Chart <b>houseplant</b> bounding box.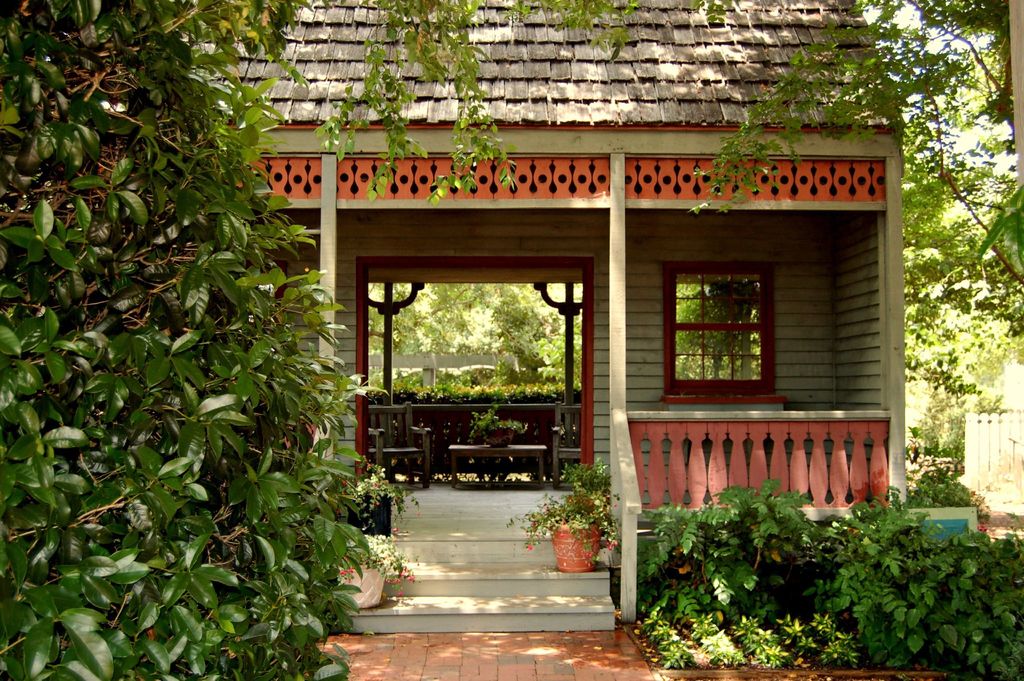
Charted: detection(343, 470, 426, 537).
